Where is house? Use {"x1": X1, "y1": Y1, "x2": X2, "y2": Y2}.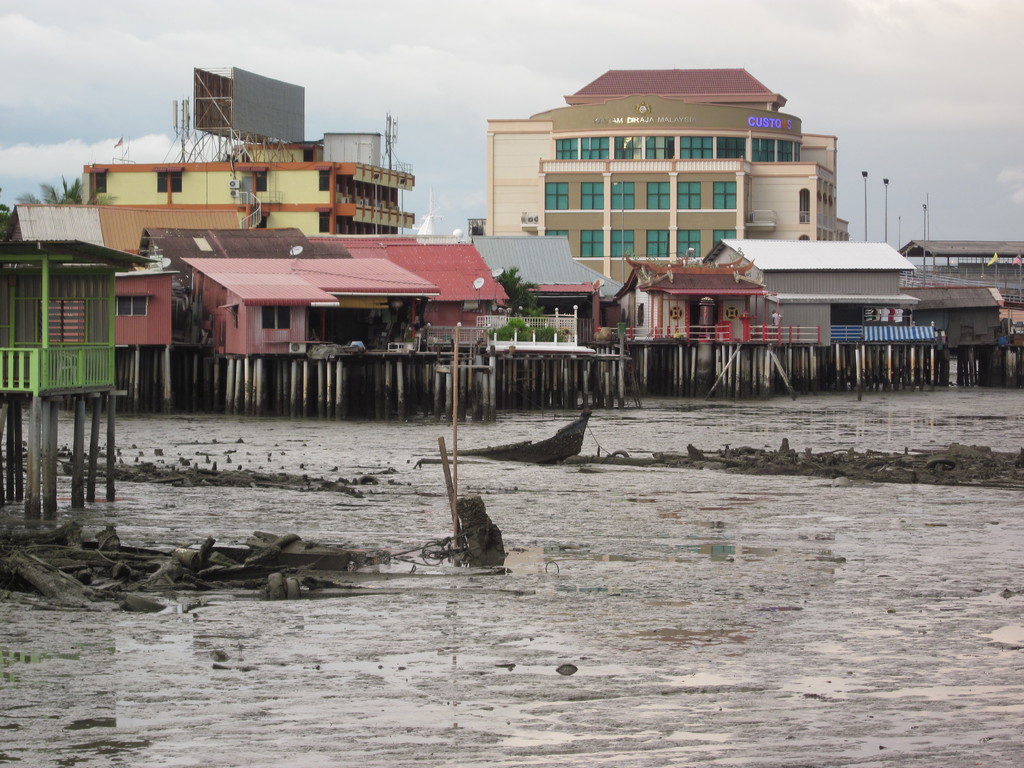
{"x1": 698, "y1": 237, "x2": 923, "y2": 343}.
